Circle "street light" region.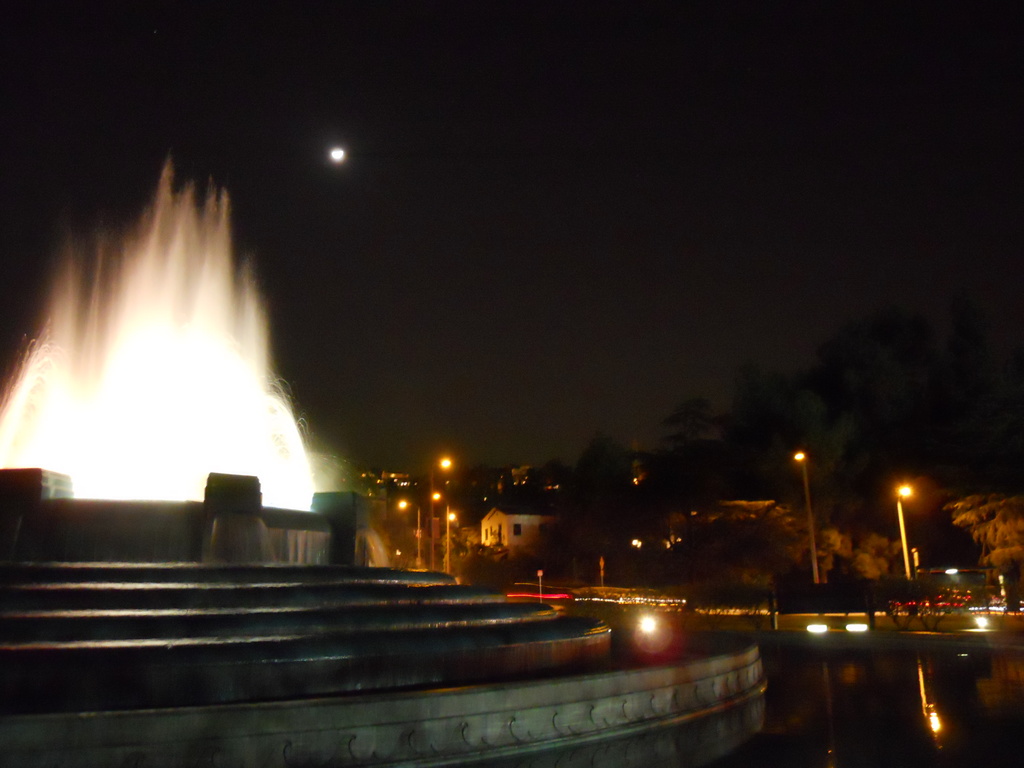
Region: x1=397, y1=499, x2=428, y2=571.
